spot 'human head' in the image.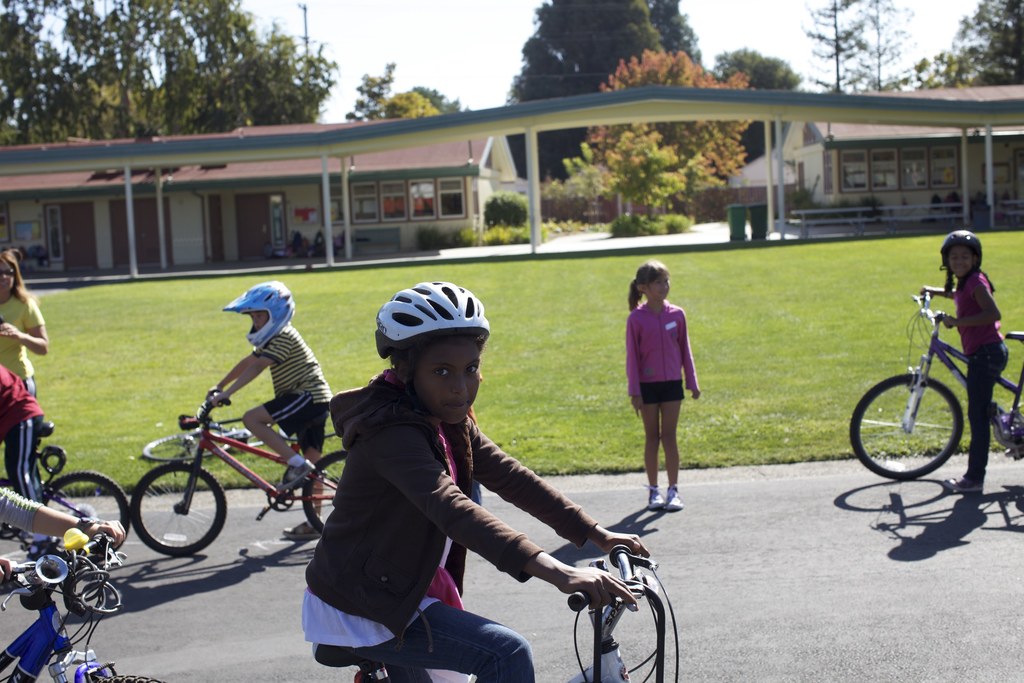
'human head' found at [369, 286, 495, 429].
